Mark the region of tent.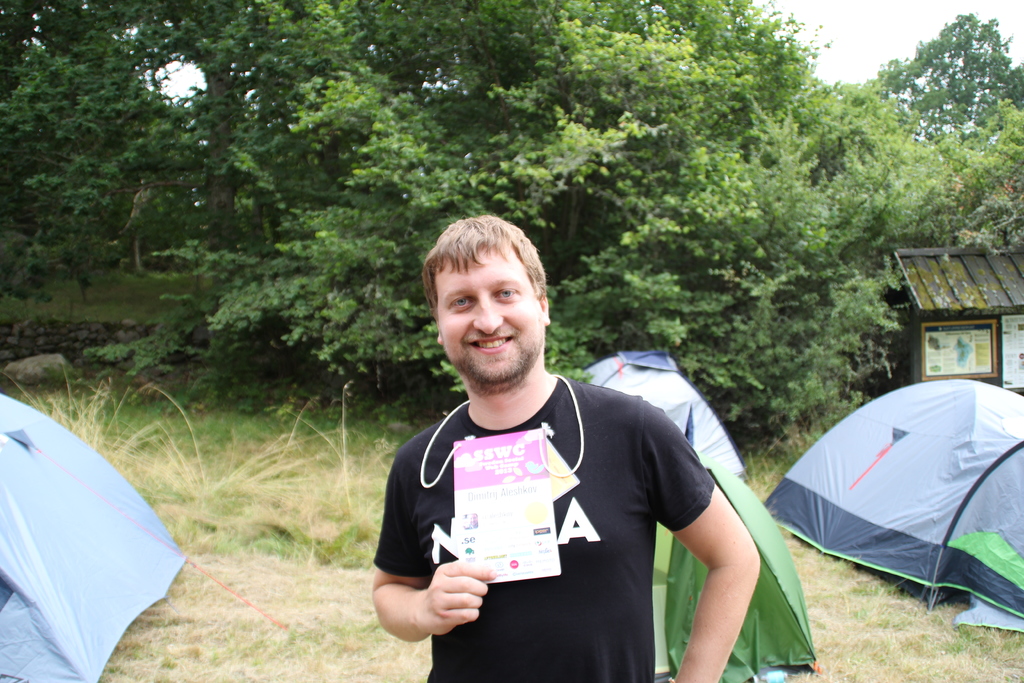
Region: bbox=[636, 465, 824, 682].
